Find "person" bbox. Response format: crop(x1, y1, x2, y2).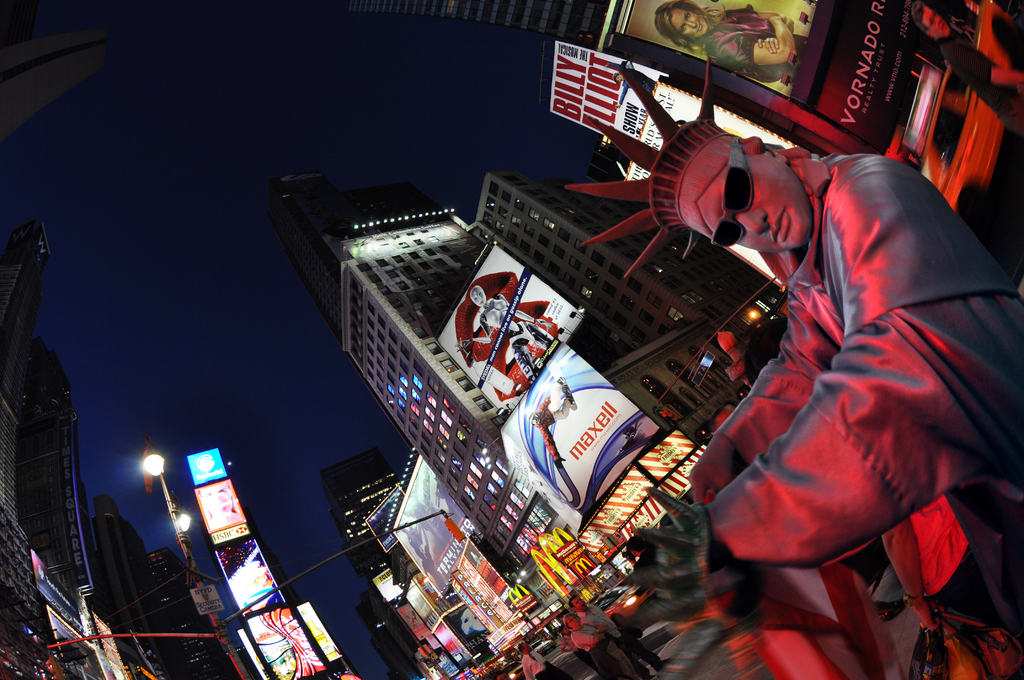
crop(520, 646, 573, 679).
